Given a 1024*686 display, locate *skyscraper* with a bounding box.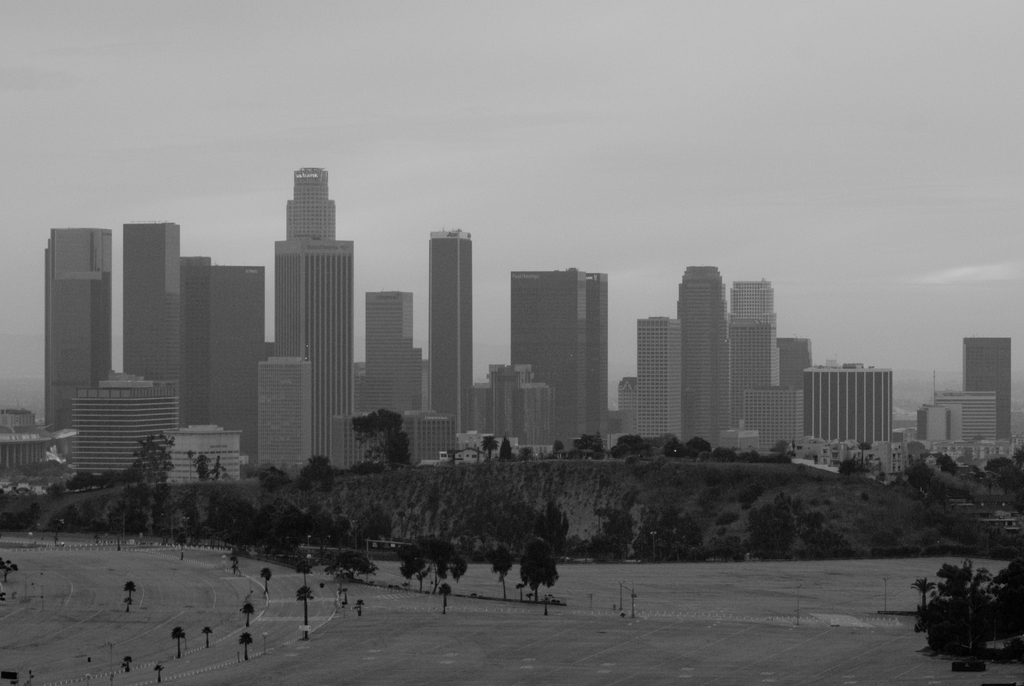
Located: bbox=[45, 220, 111, 427].
